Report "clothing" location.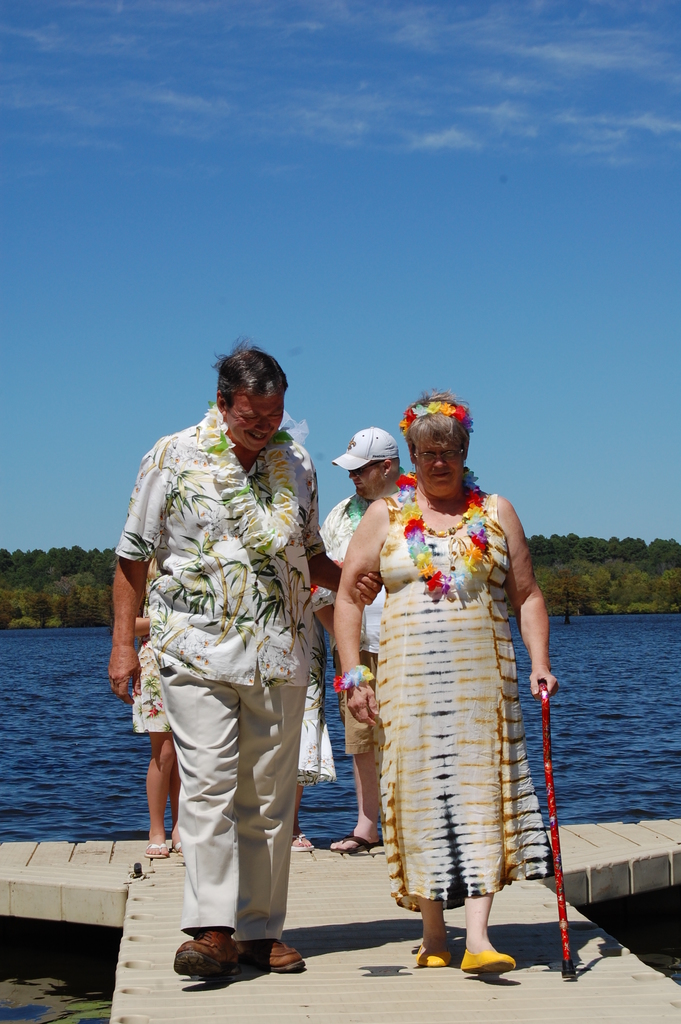
Report: 291,608,351,781.
